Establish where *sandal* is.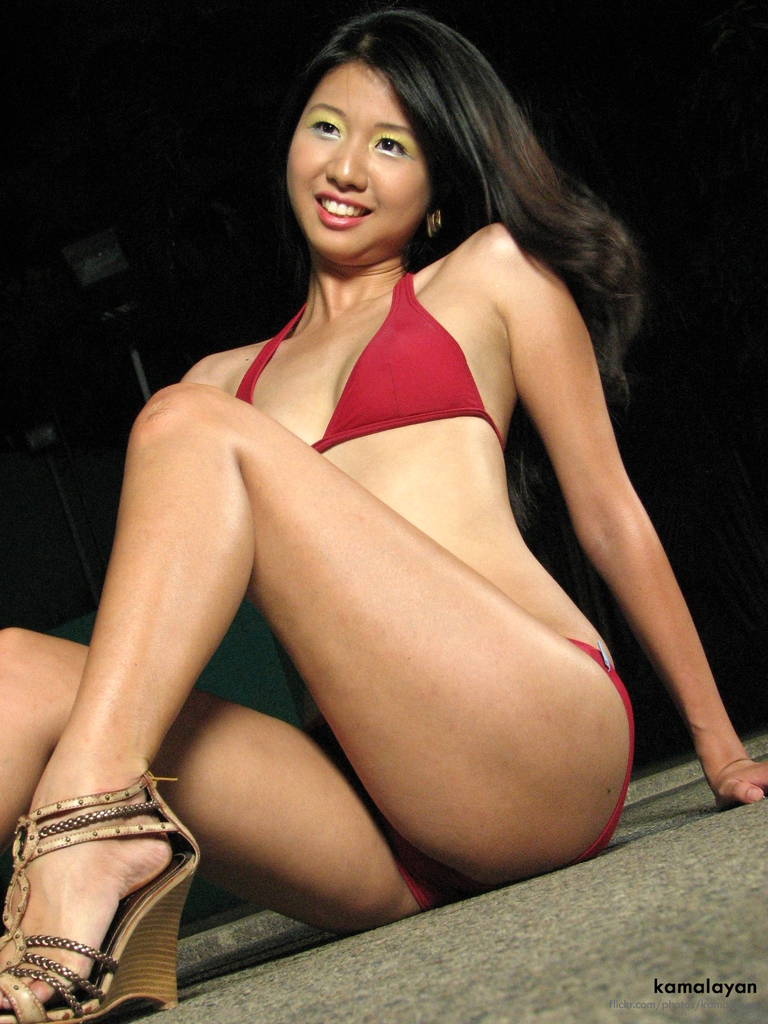
Established at 0,740,203,1009.
